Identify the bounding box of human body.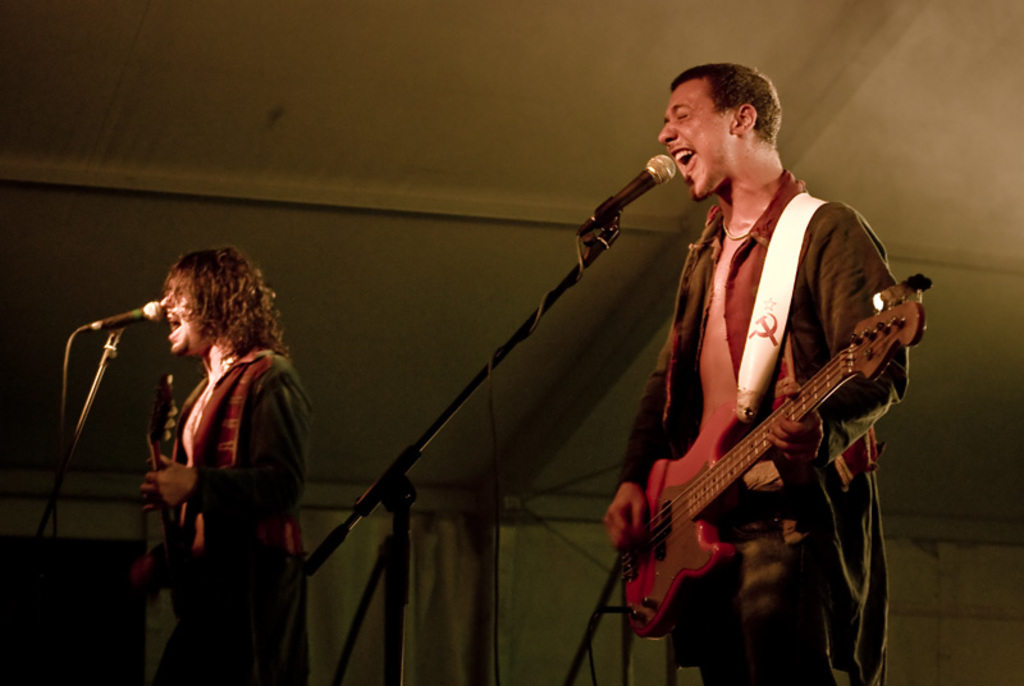
detection(123, 233, 328, 685).
